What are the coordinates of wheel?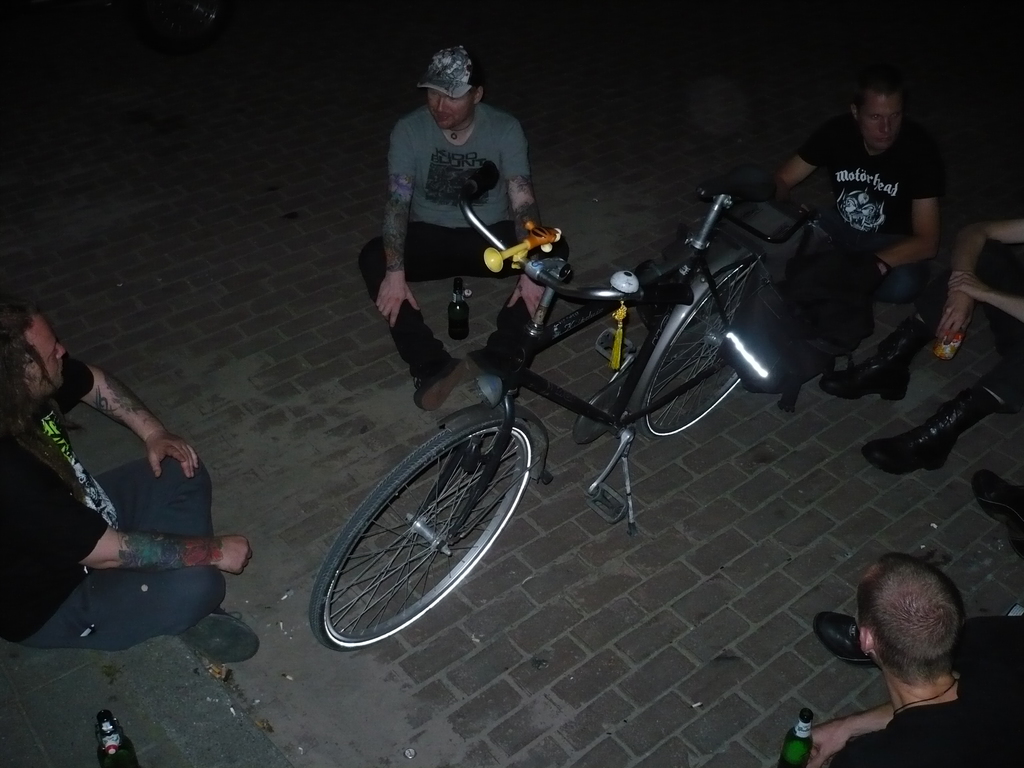
Rect(636, 260, 749, 440).
